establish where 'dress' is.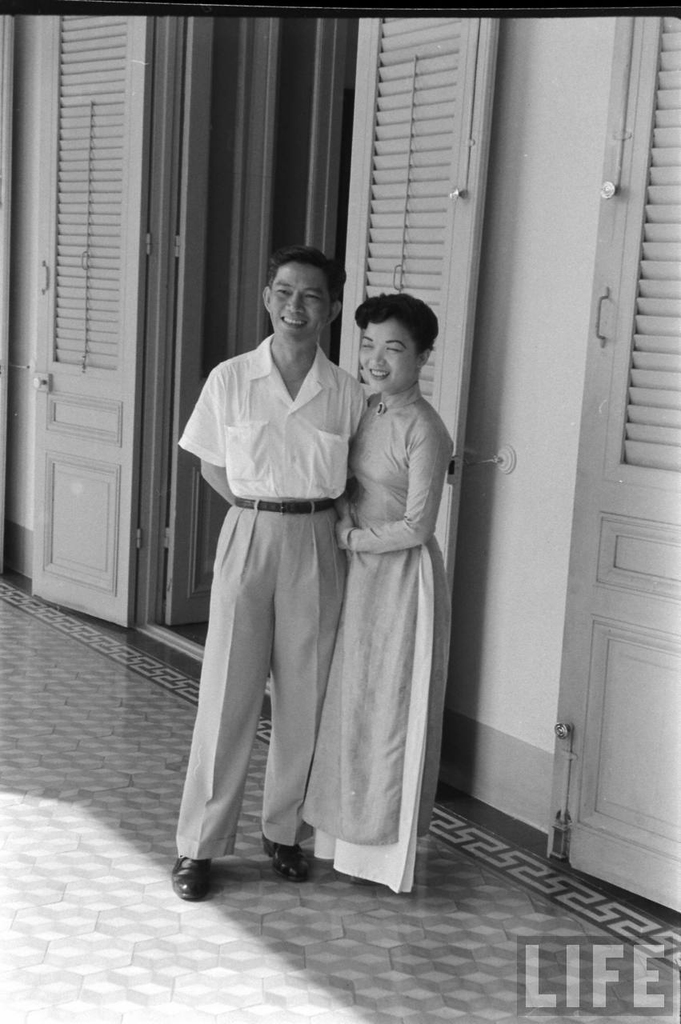
Established at l=316, t=380, r=445, b=876.
